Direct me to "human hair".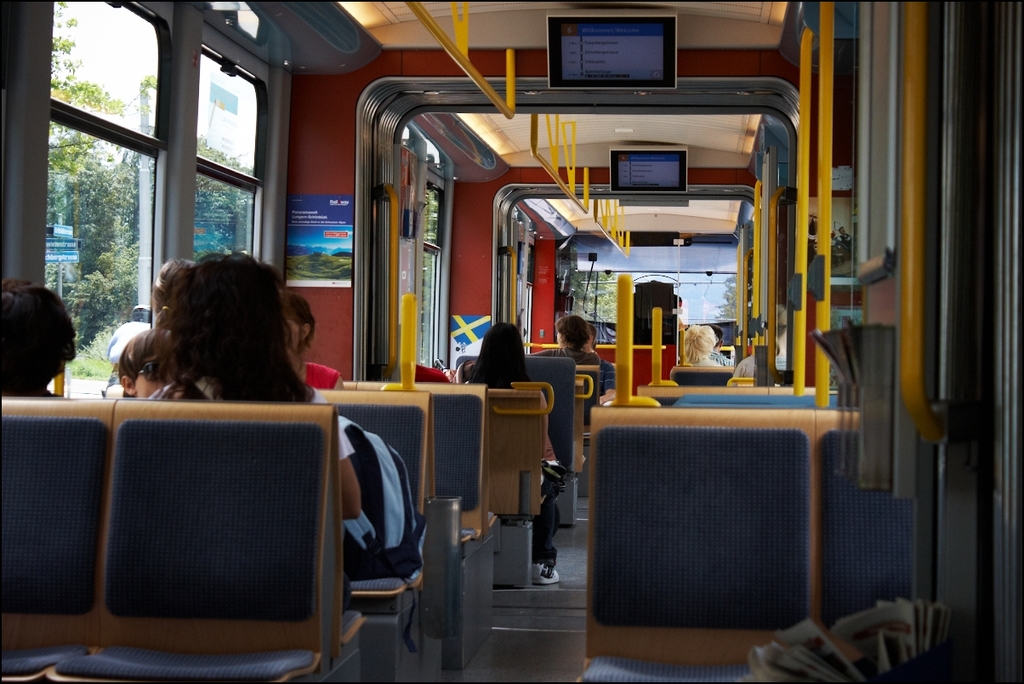
Direction: x1=119, y1=256, x2=299, y2=410.
